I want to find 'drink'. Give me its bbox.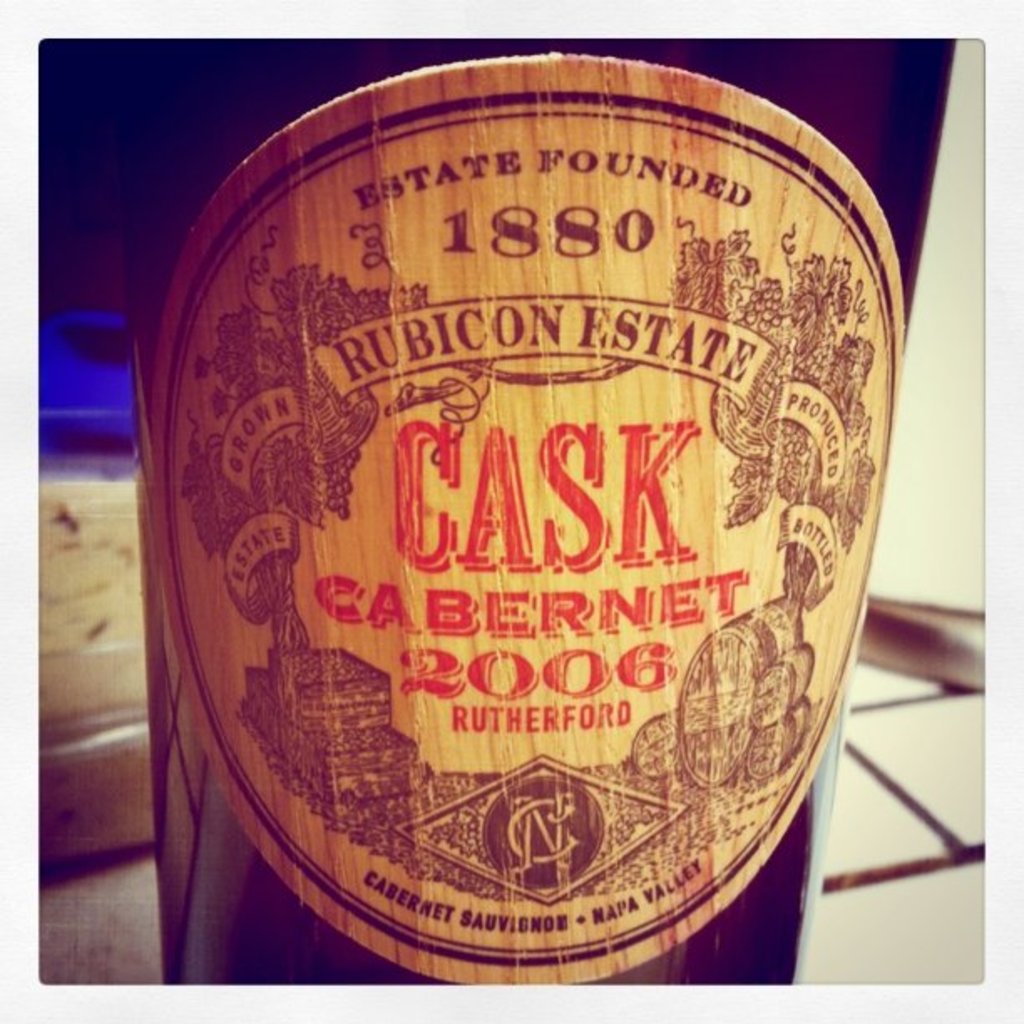
rect(139, 80, 965, 1023).
